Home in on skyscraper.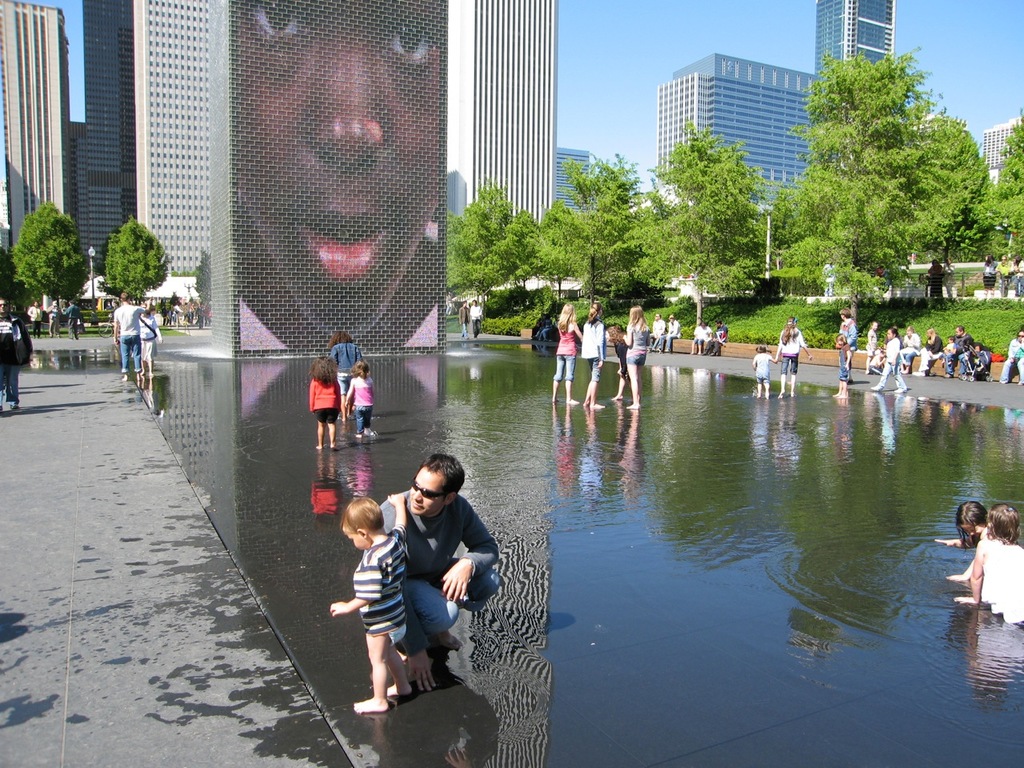
Homed in at 802,0,898,70.
